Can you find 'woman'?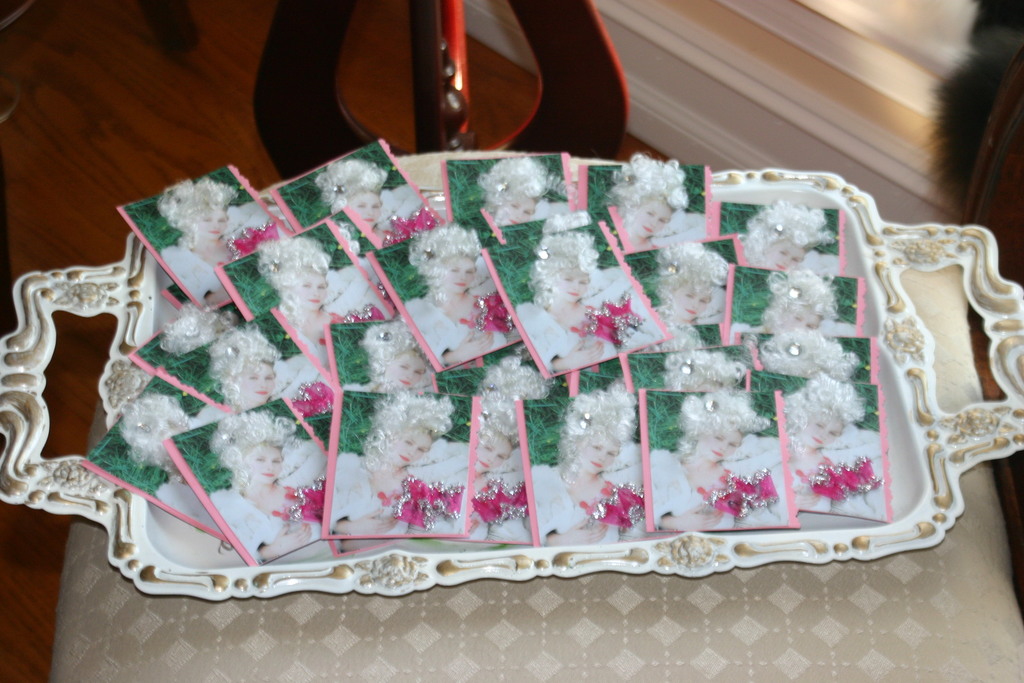
Yes, bounding box: 261 240 374 350.
